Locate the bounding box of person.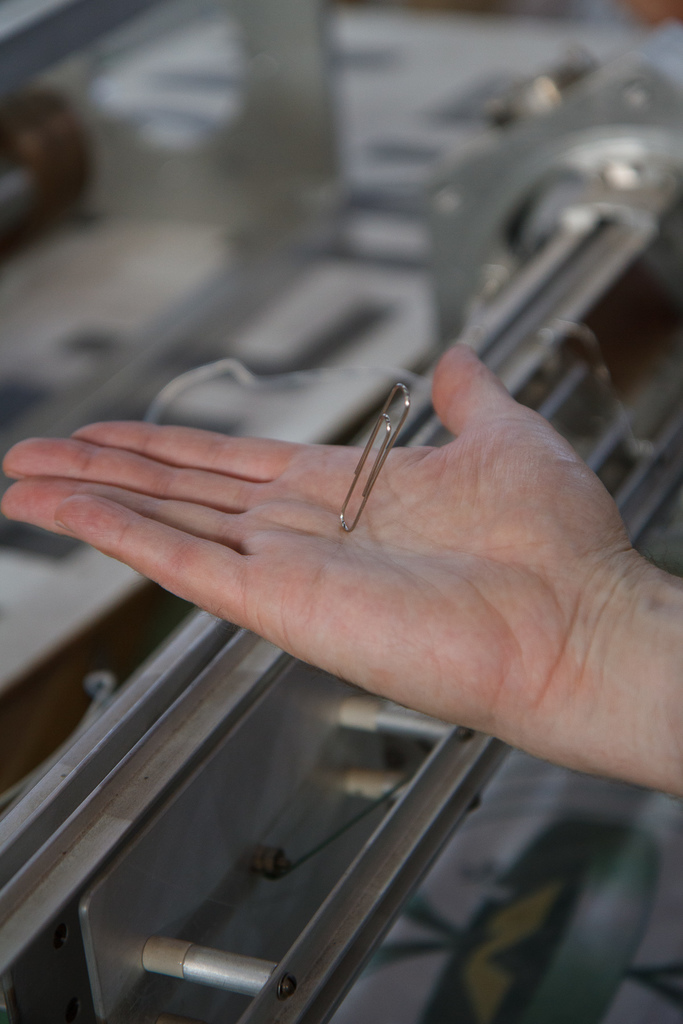
Bounding box: pyautogui.locateOnScreen(0, 339, 682, 792).
